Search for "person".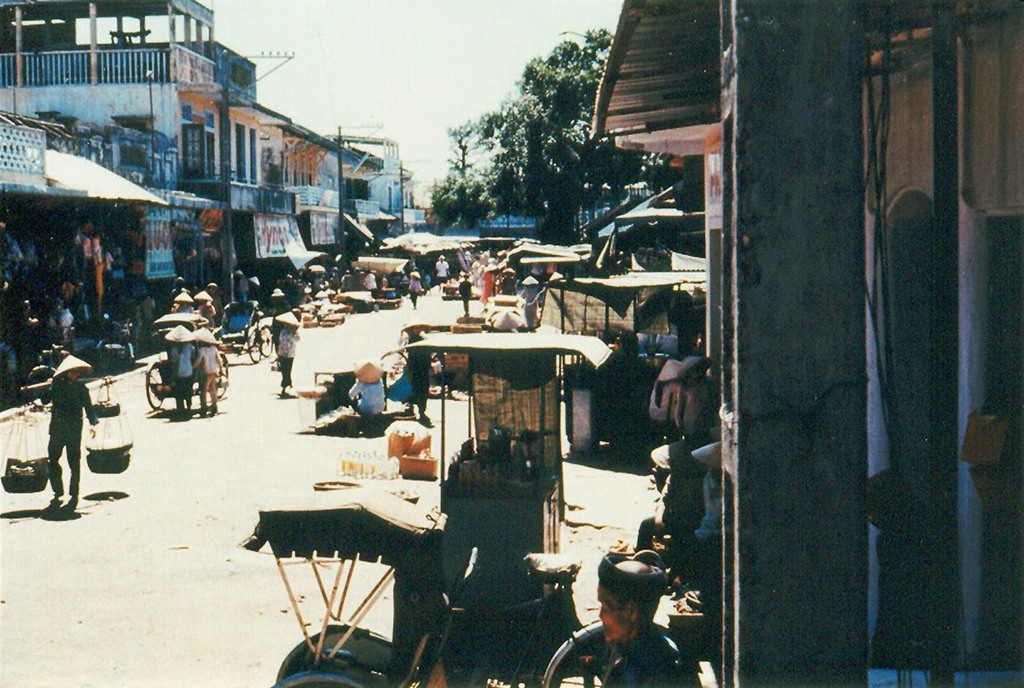
Found at (12, 298, 43, 397).
